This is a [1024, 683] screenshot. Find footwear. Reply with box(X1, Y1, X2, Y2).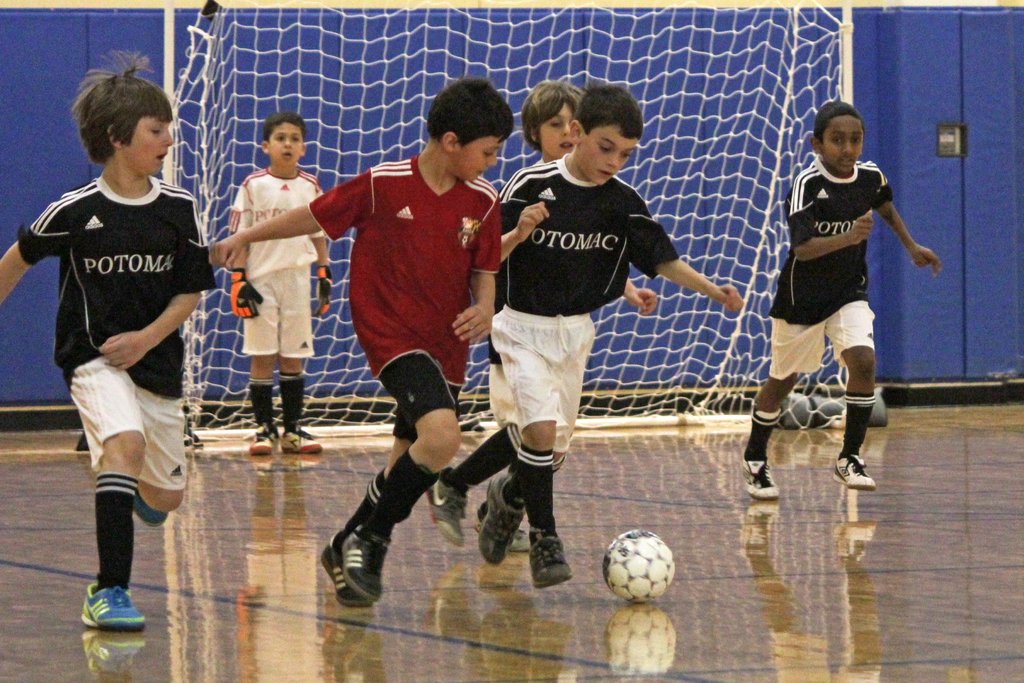
box(524, 527, 579, 589).
